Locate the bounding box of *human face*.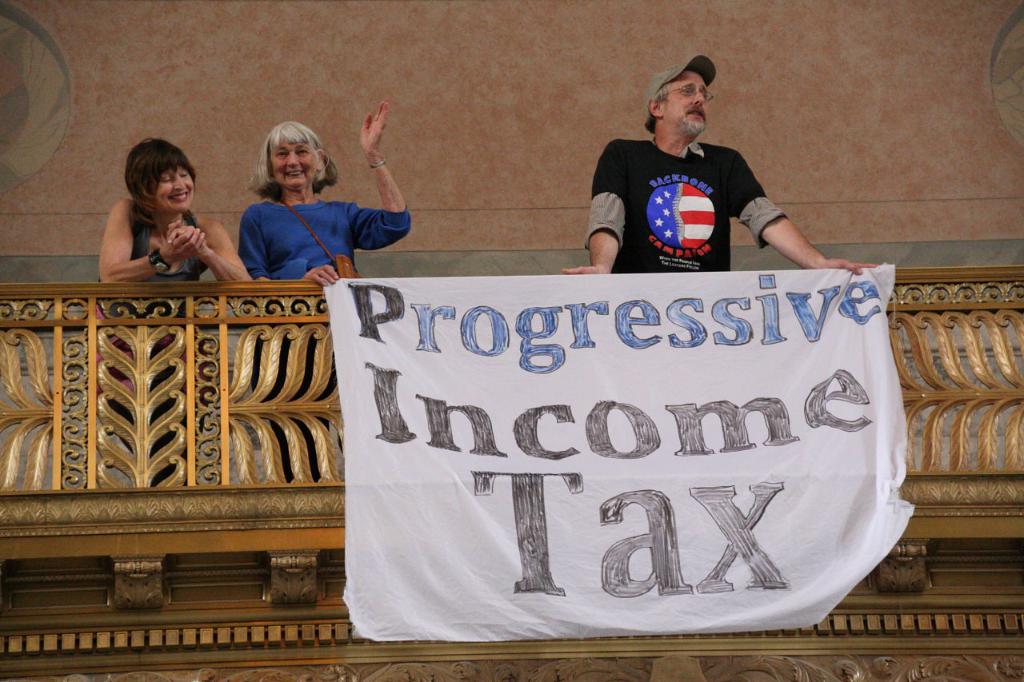
Bounding box: 267,140,314,188.
